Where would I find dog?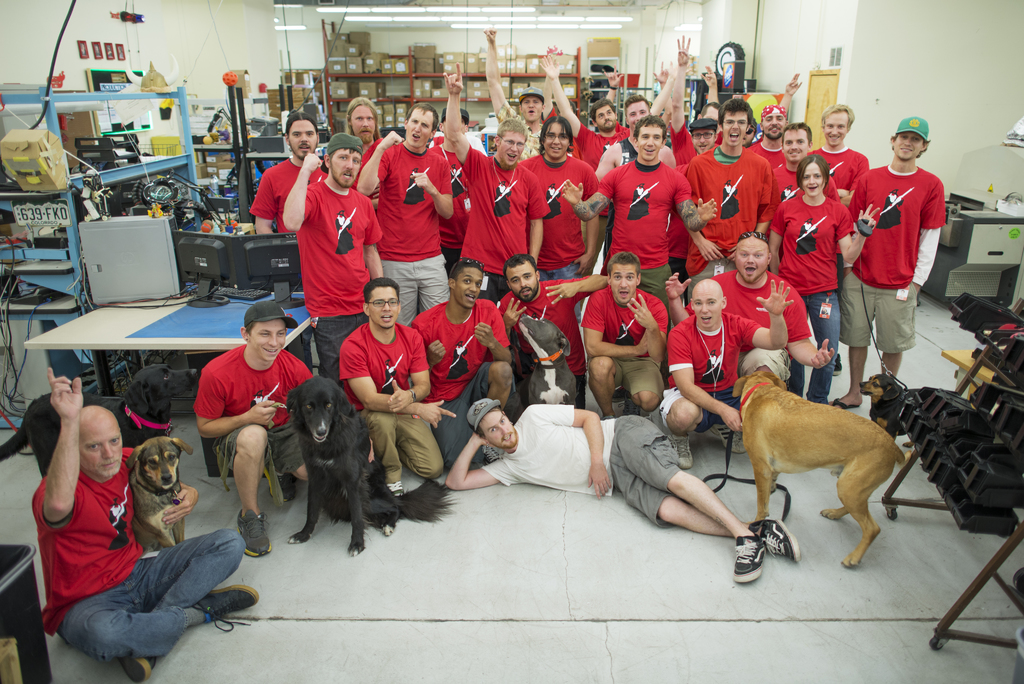
At (729,368,915,567).
